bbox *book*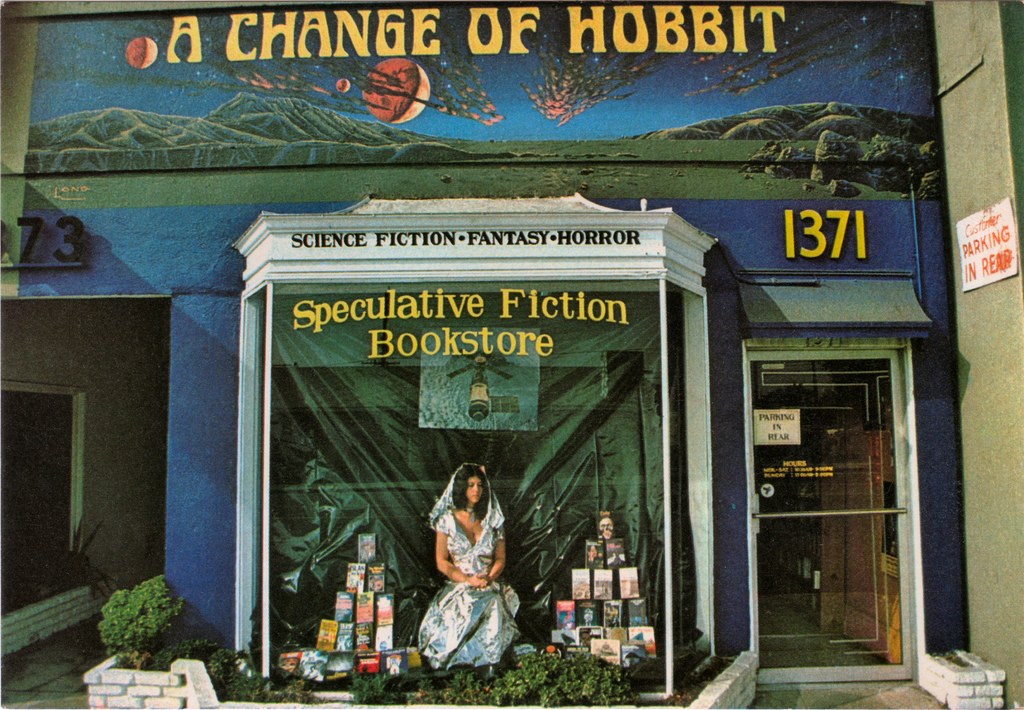
l=325, t=658, r=367, b=690
